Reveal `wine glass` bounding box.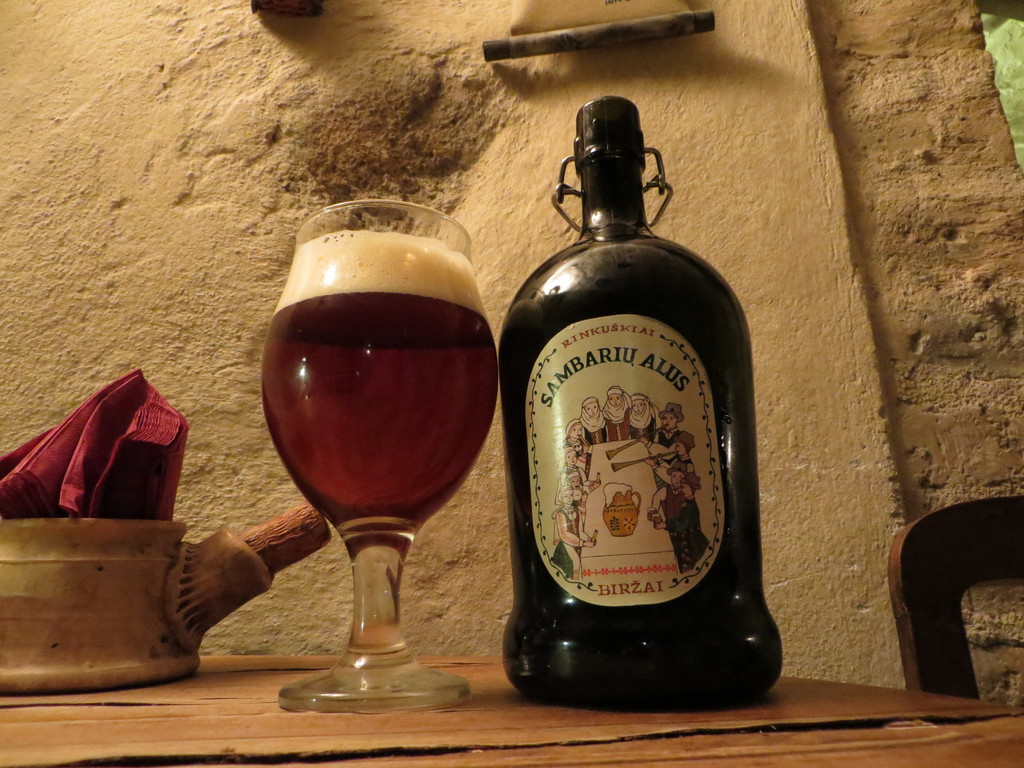
Revealed: bbox(265, 199, 496, 716).
